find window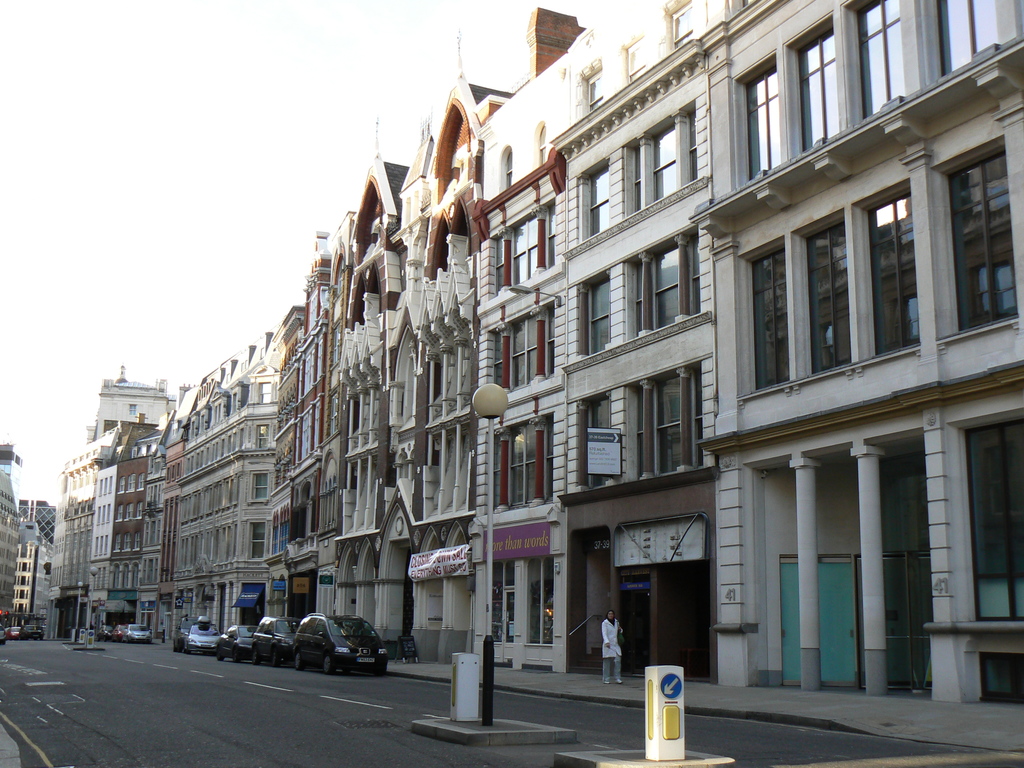
[left=924, top=126, right=1023, bottom=349]
